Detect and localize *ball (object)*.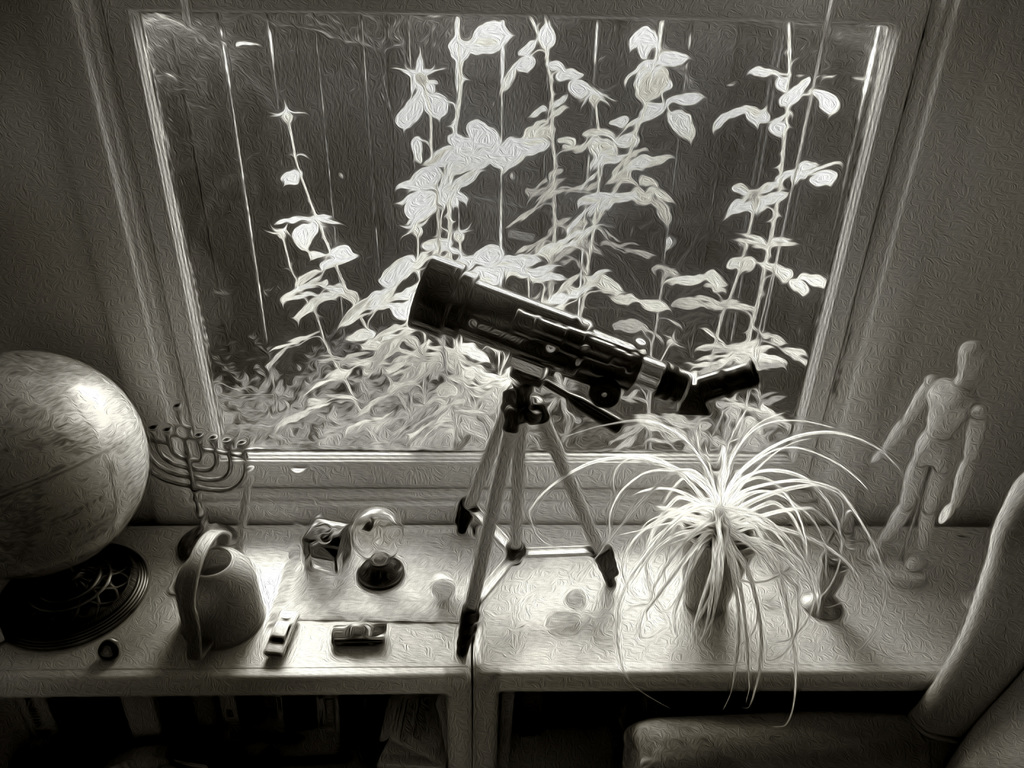
Localized at Rect(0, 346, 147, 589).
